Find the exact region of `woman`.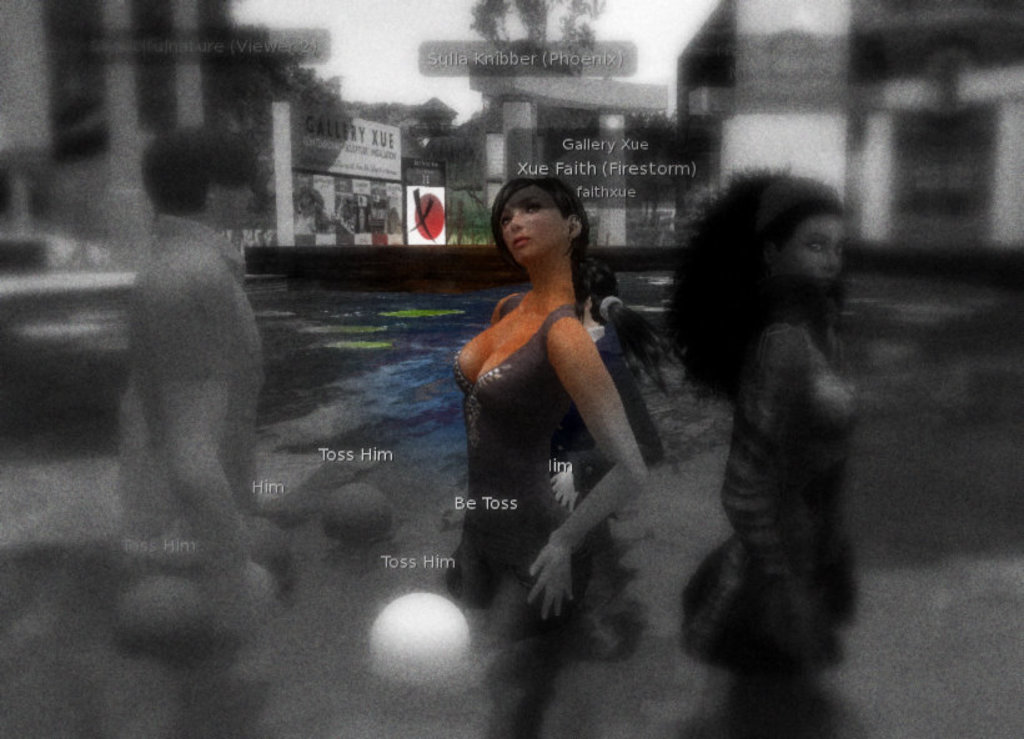
Exact region: <region>124, 129, 273, 645</region>.
